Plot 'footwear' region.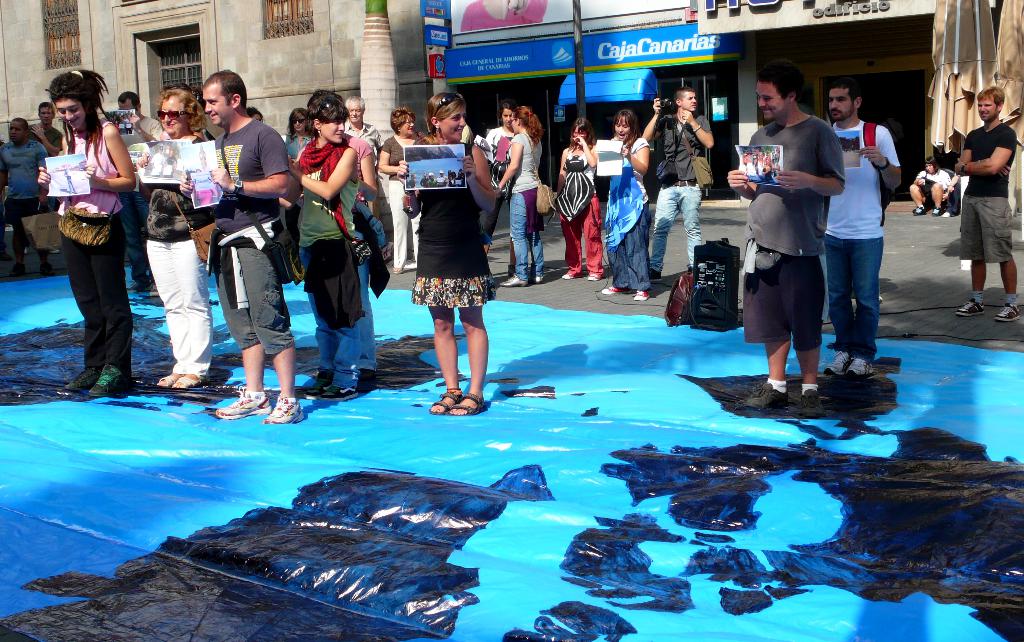
Plotted at bbox=[61, 366, 99, 399].
